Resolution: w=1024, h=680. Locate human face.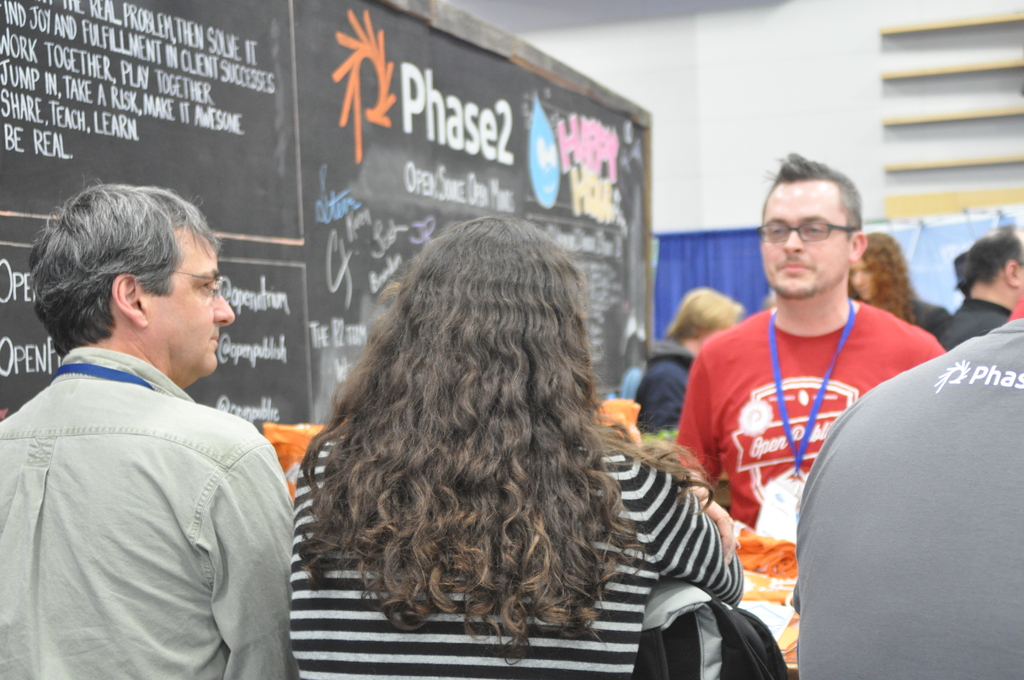
region(758, 181, 844, 299).
